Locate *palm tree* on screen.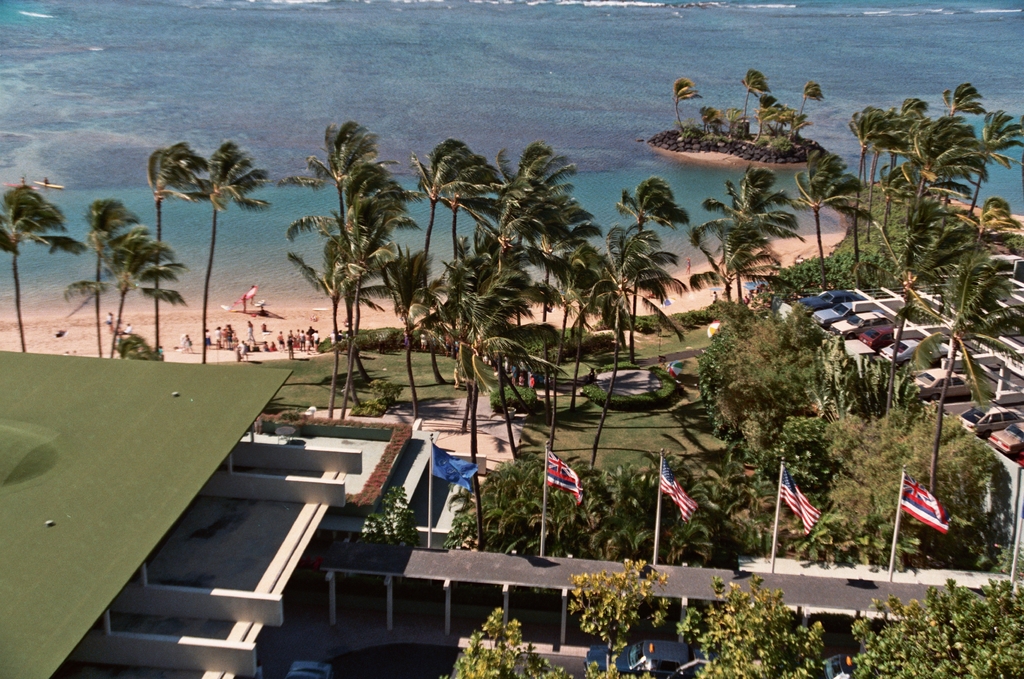
On screen at <bbox>740, 65, 777, 131</bbox>.
